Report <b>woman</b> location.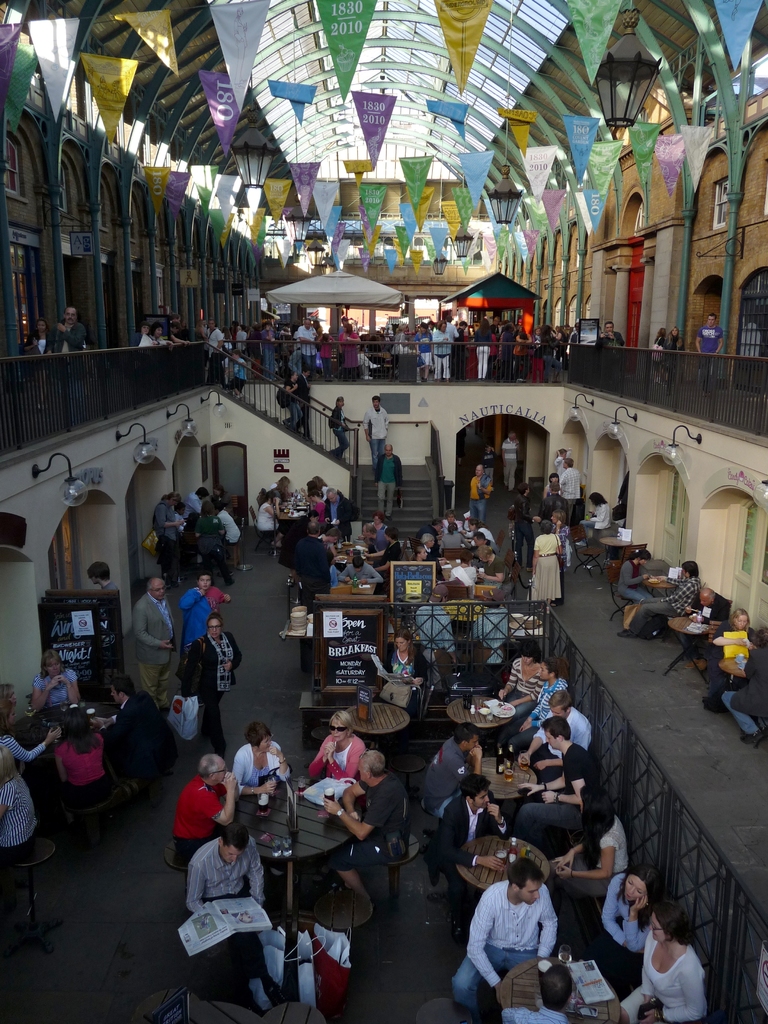
Report: (x1=0, y1=746, x2=41, y2=858).
